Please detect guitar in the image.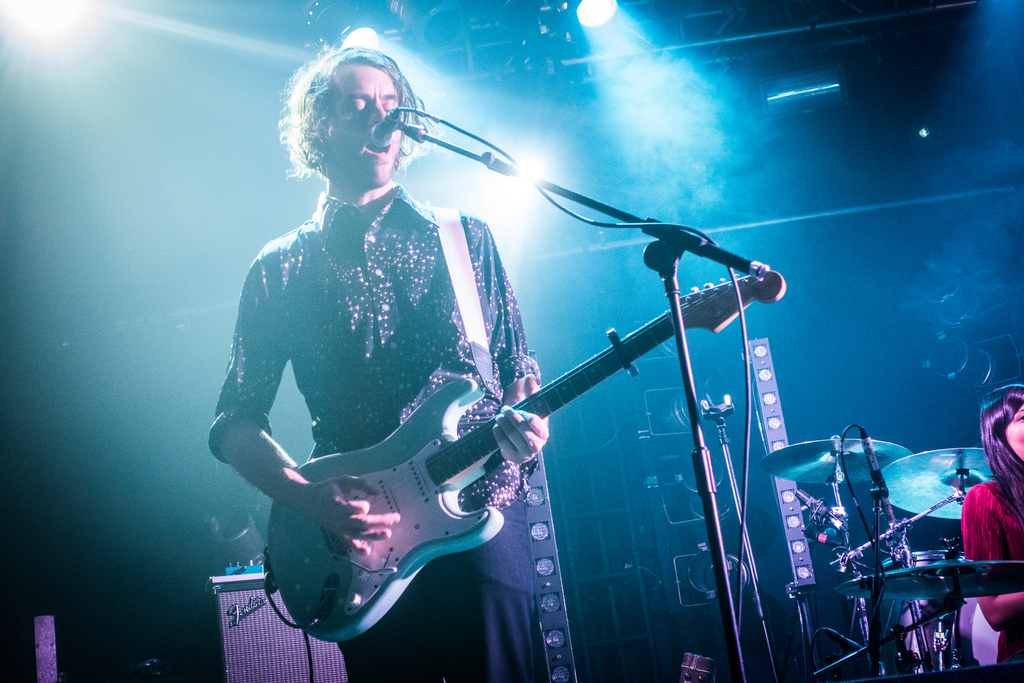
l=258, t=255, r=785, b=648.
